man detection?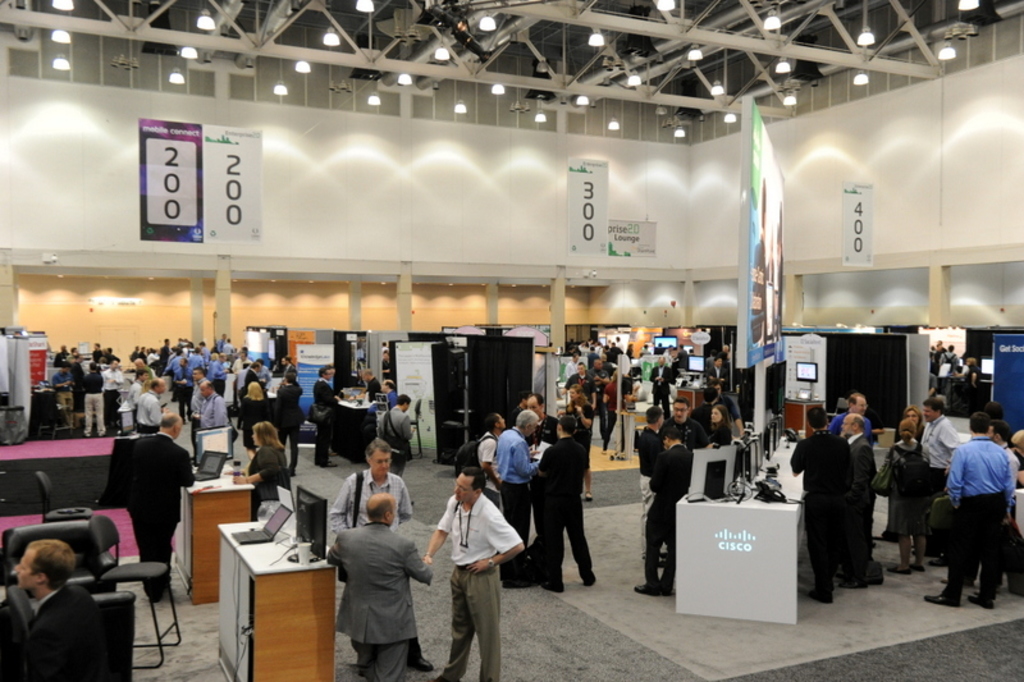
left=927, top=394, right=1018, bottom=613
